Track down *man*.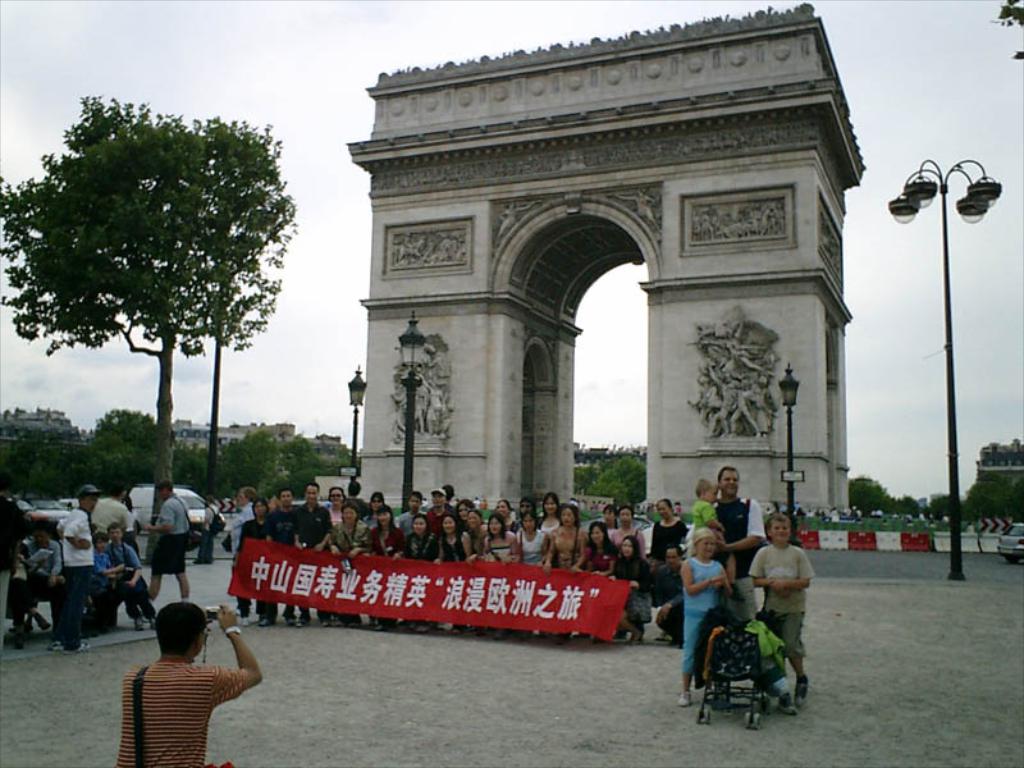
Tracked to crop(292, 480, 334, 625).
